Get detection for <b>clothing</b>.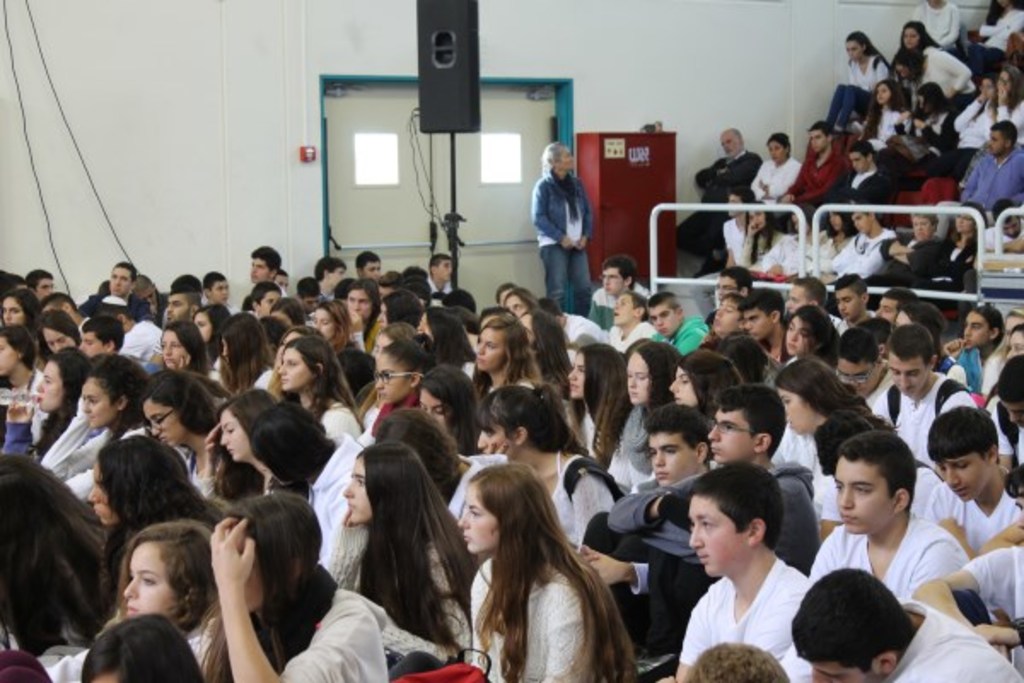
Detection: detection(961, 147, 1022, 213).
